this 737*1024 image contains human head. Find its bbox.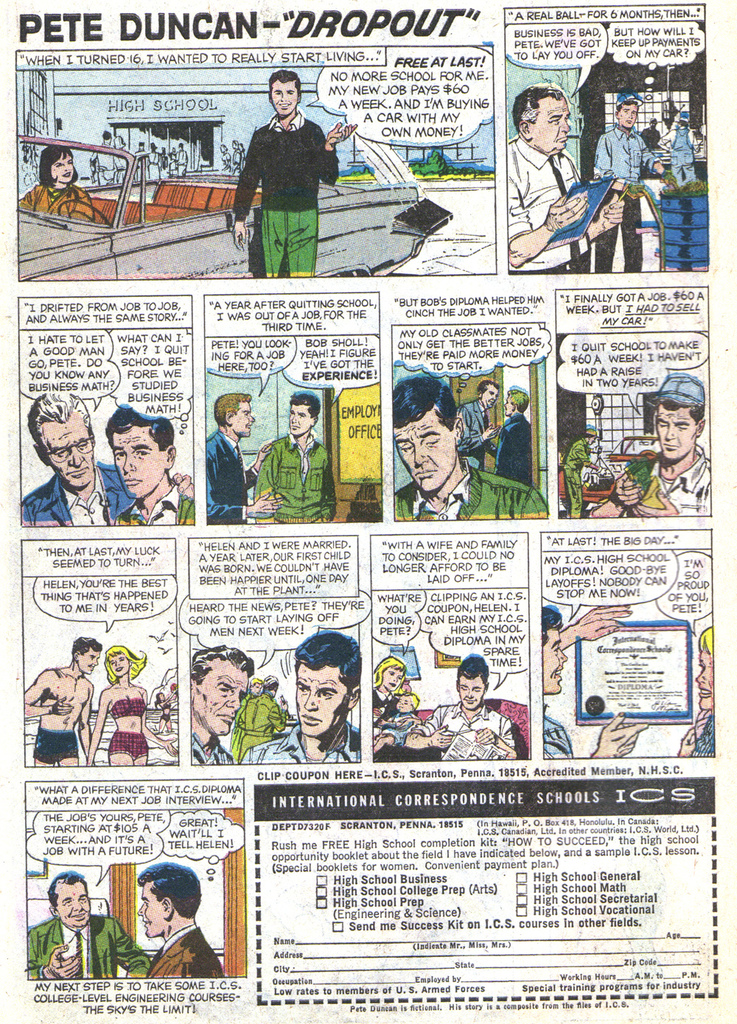
294,637,363,742.
